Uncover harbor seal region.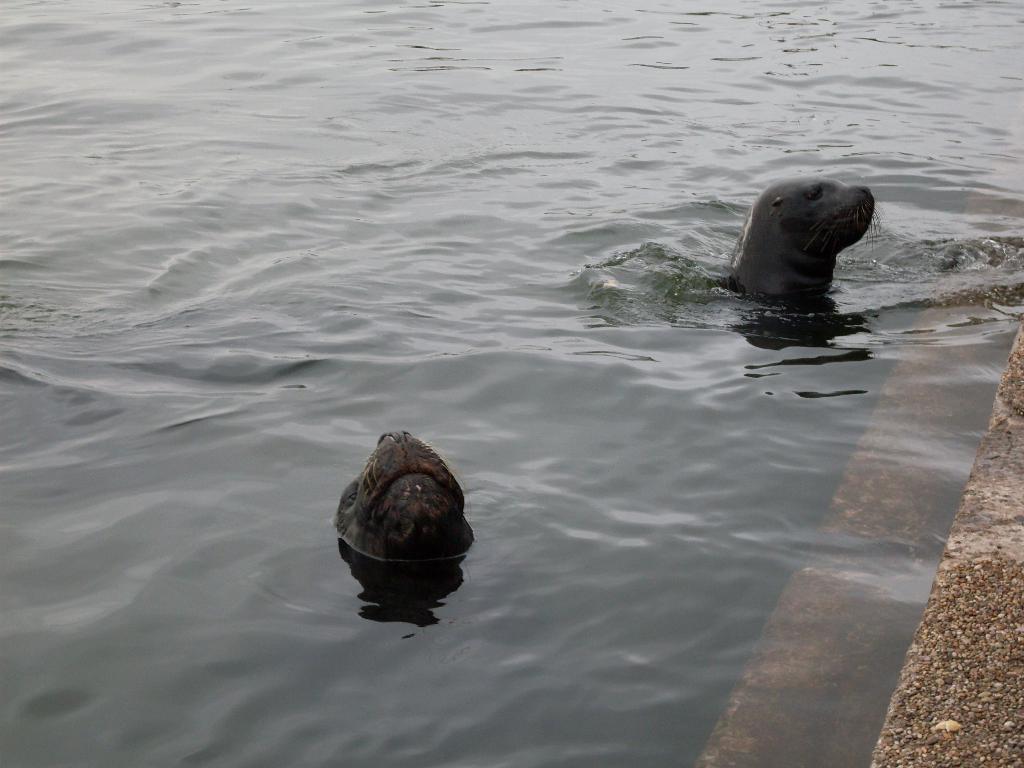
Uncovered: <region>332, 426, 472, 561</region>.
